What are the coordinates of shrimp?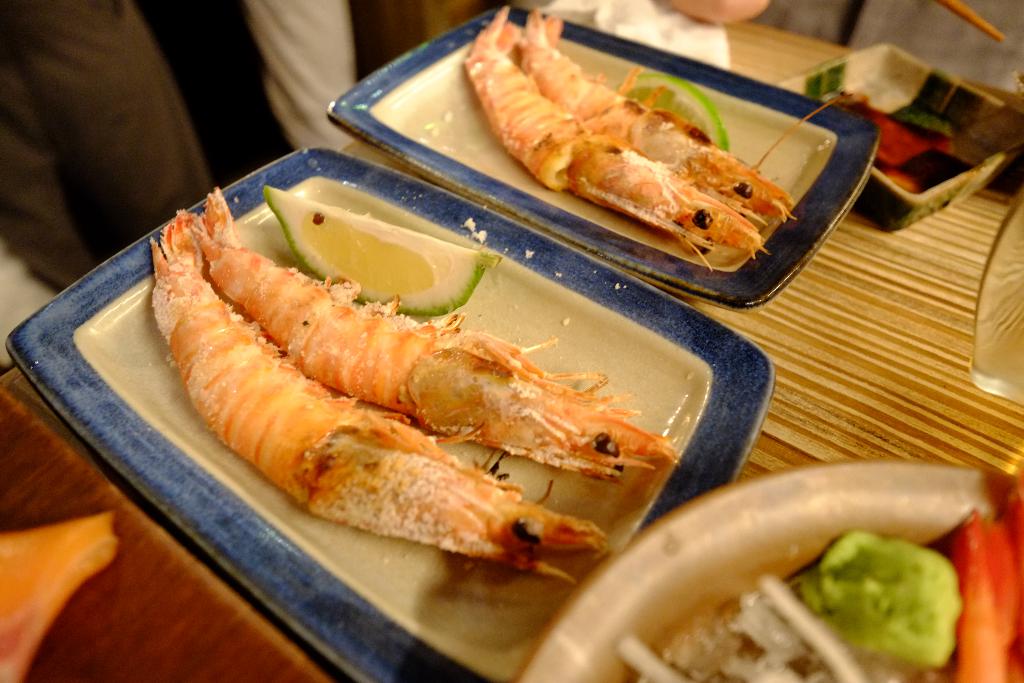
530,0,837,219.
